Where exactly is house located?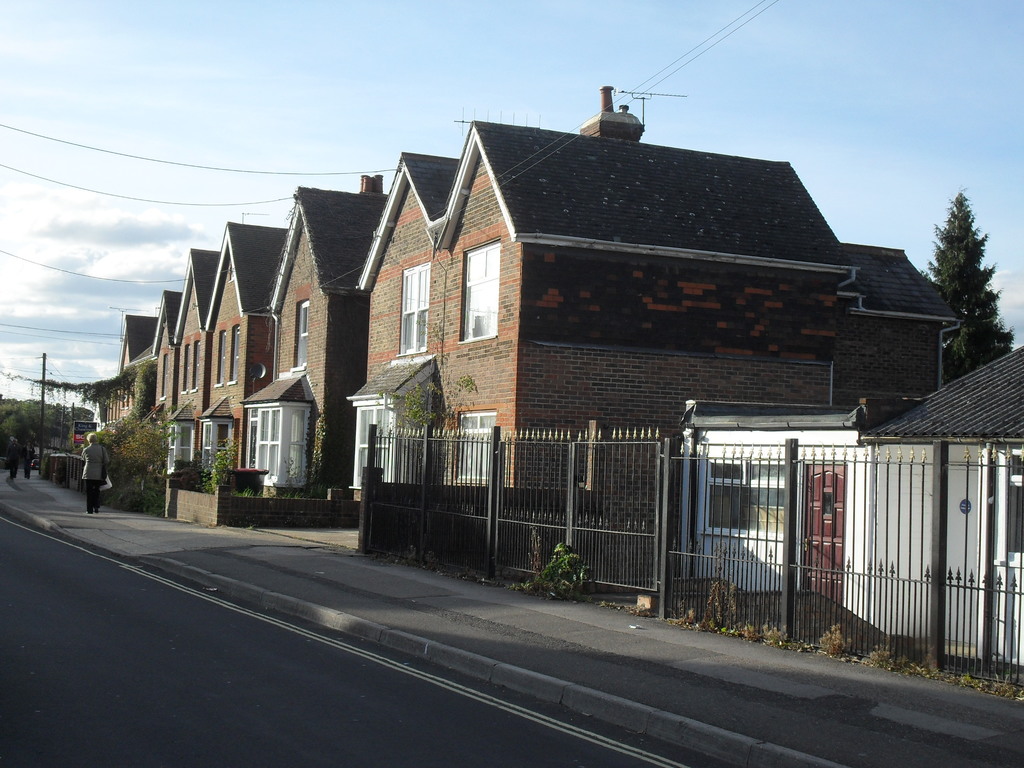
Its bounding box is bbox(676, 342, 1023, 667).
